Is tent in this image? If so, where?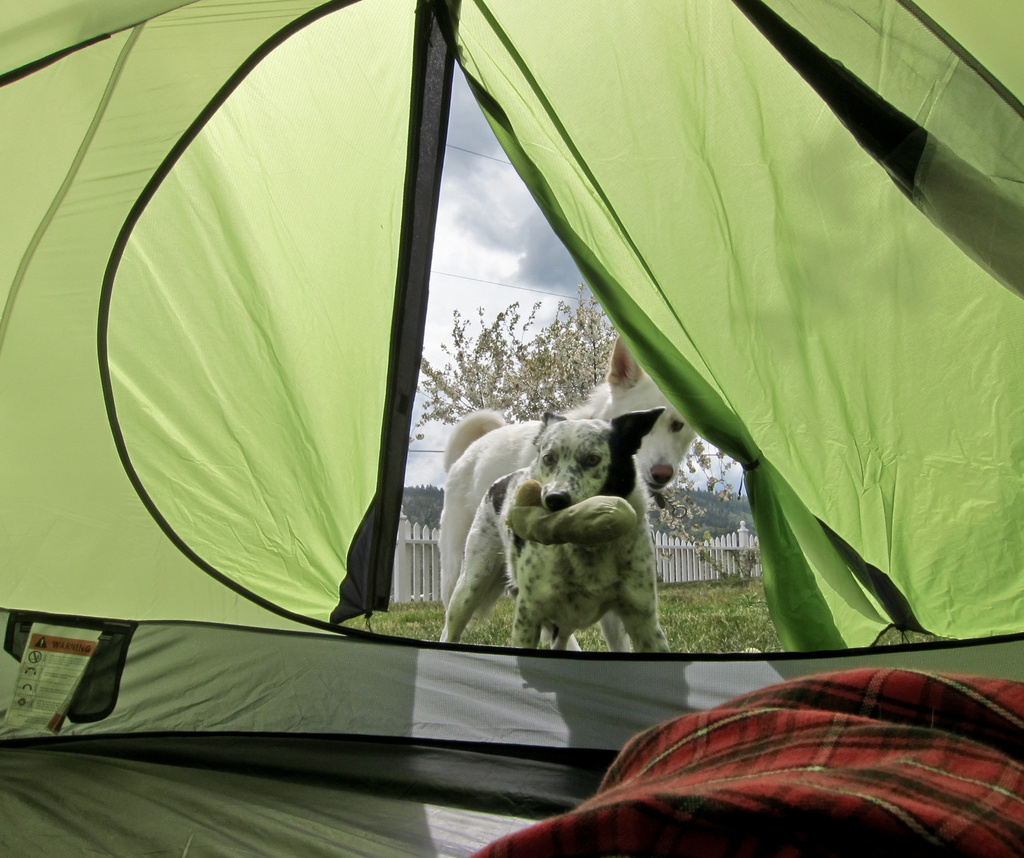
Yes, at 0,0,1023,857.
